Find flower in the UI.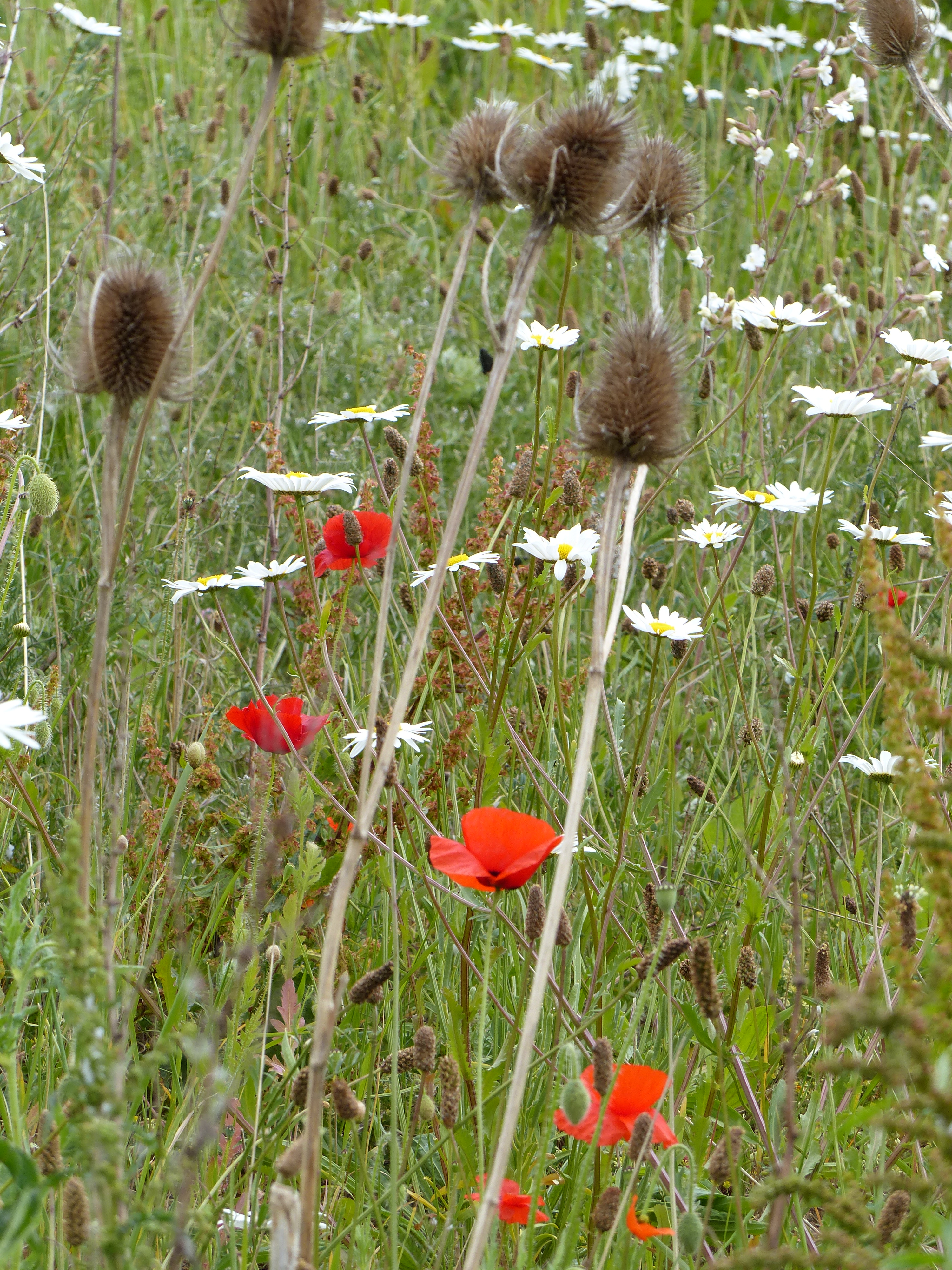
UI element at Rect(164, 100, 182, 112).
